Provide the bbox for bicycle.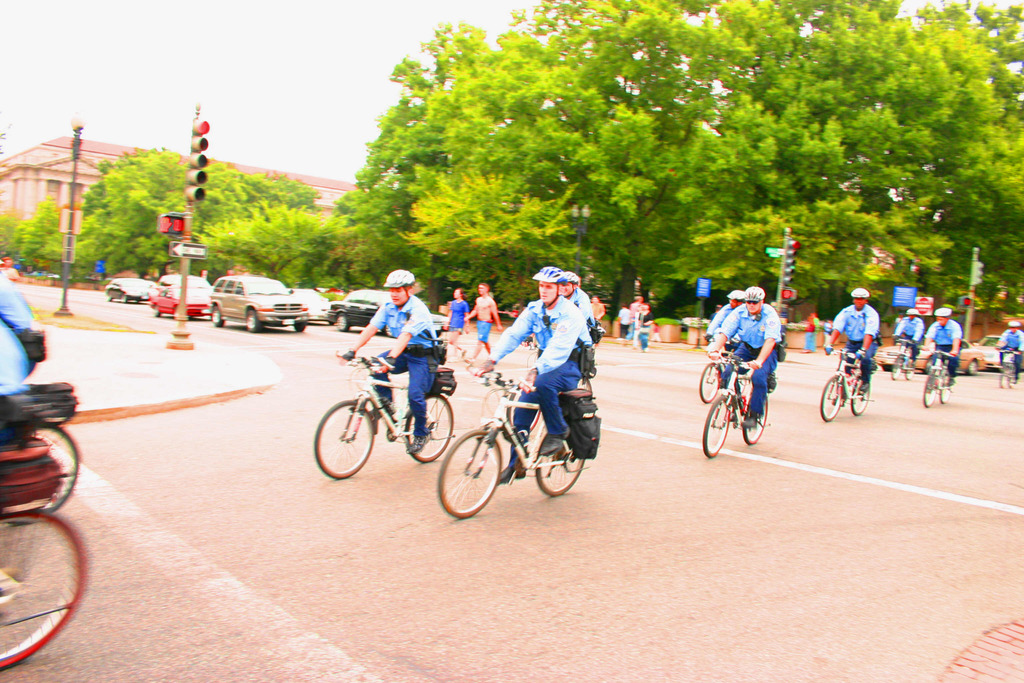
select_region(311, 350, 458, 481).
